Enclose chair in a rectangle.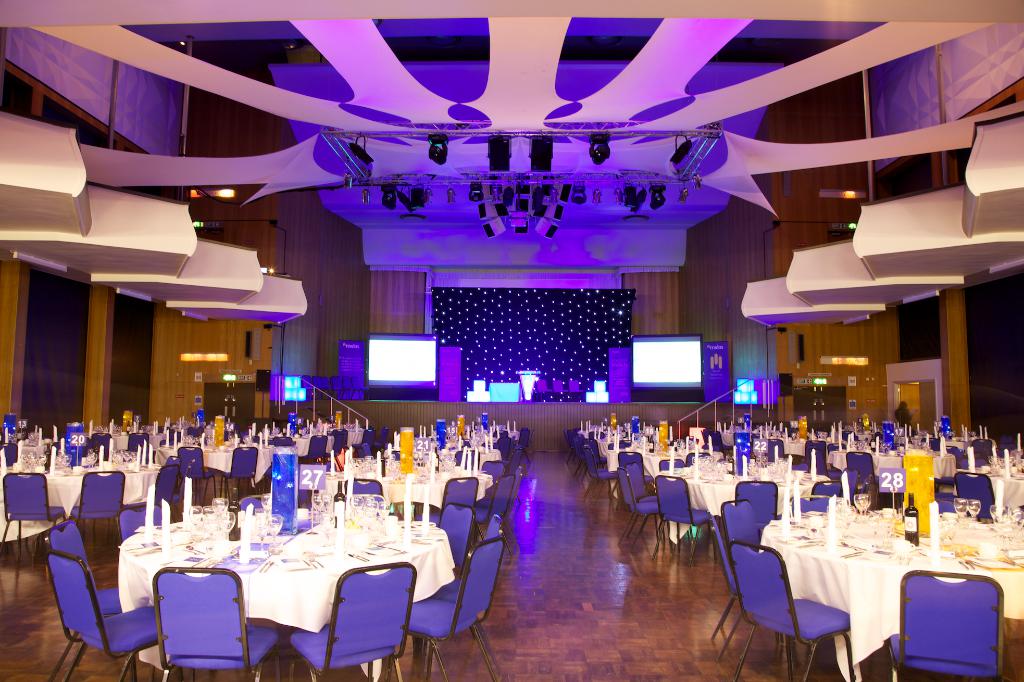
select_region(627, 461, 657, 533).
